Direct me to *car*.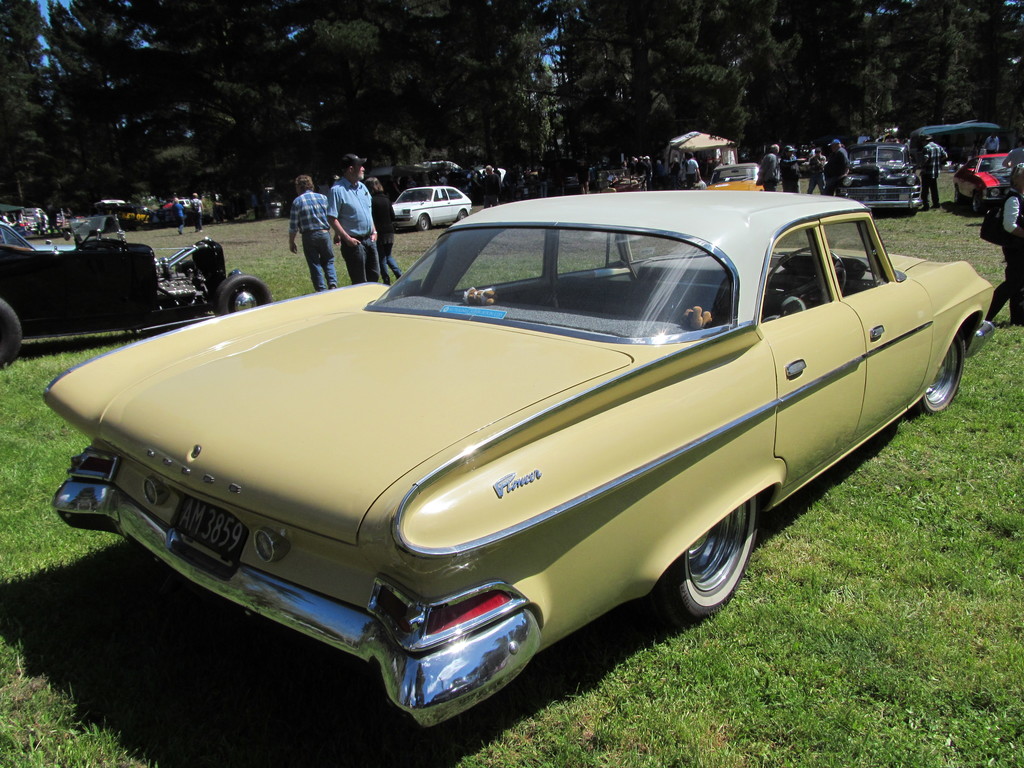
Direction: <box>0,220,74,252</box>.
